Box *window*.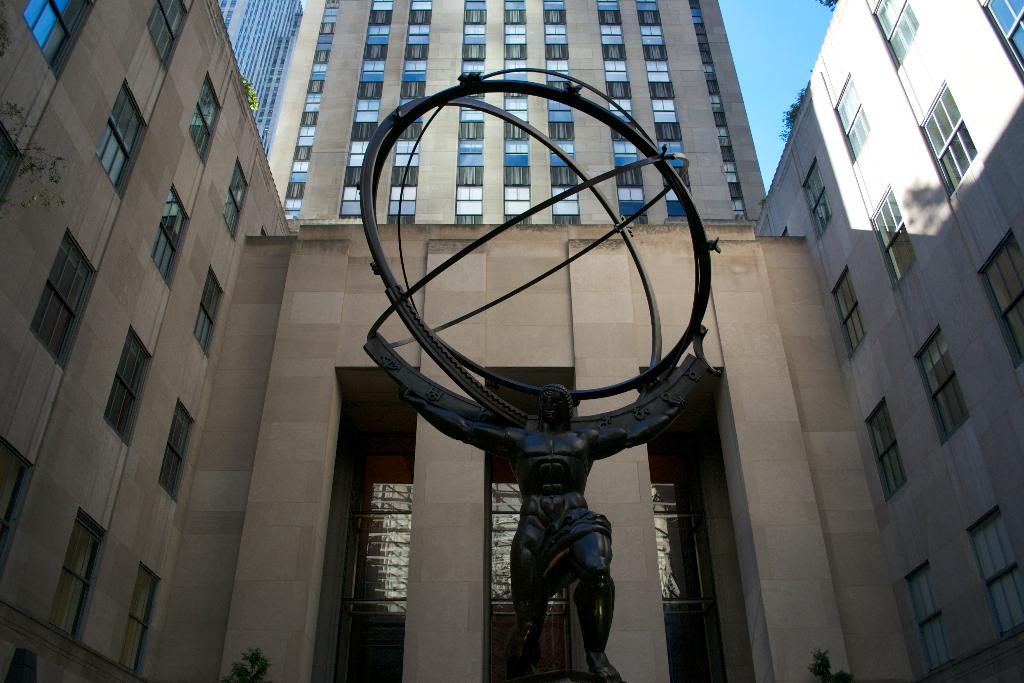
left=159, top=401, right=200, bottom=504.
